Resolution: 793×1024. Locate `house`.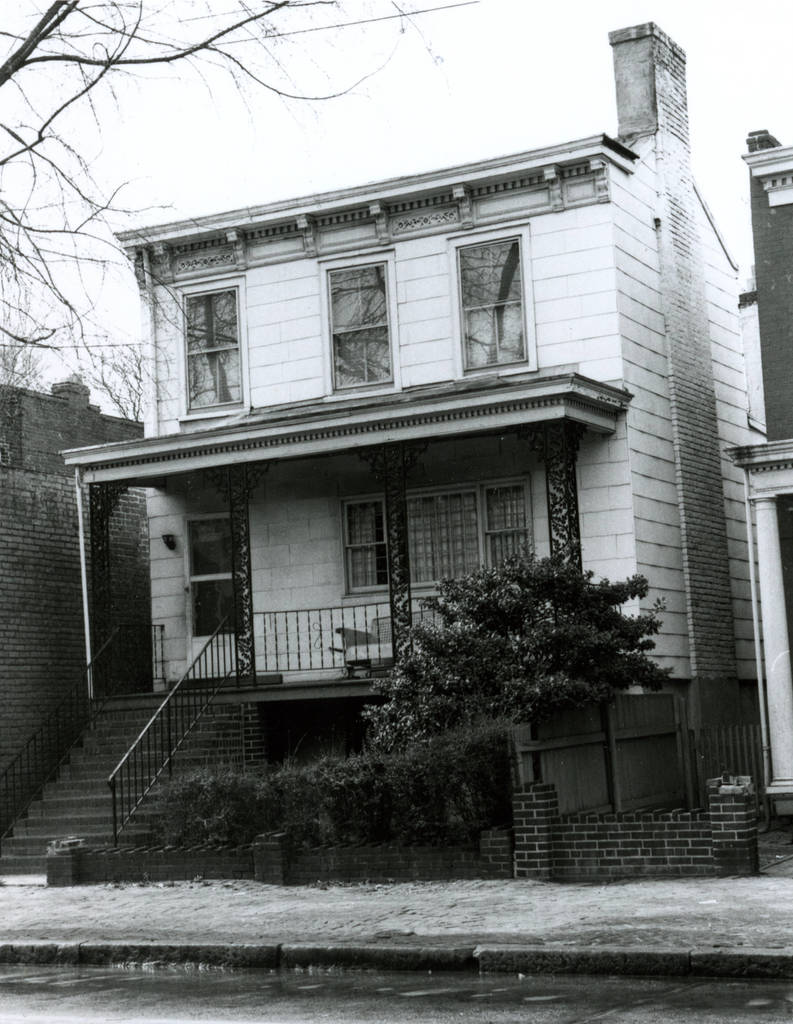
<box>45,54,764,871</box>.
